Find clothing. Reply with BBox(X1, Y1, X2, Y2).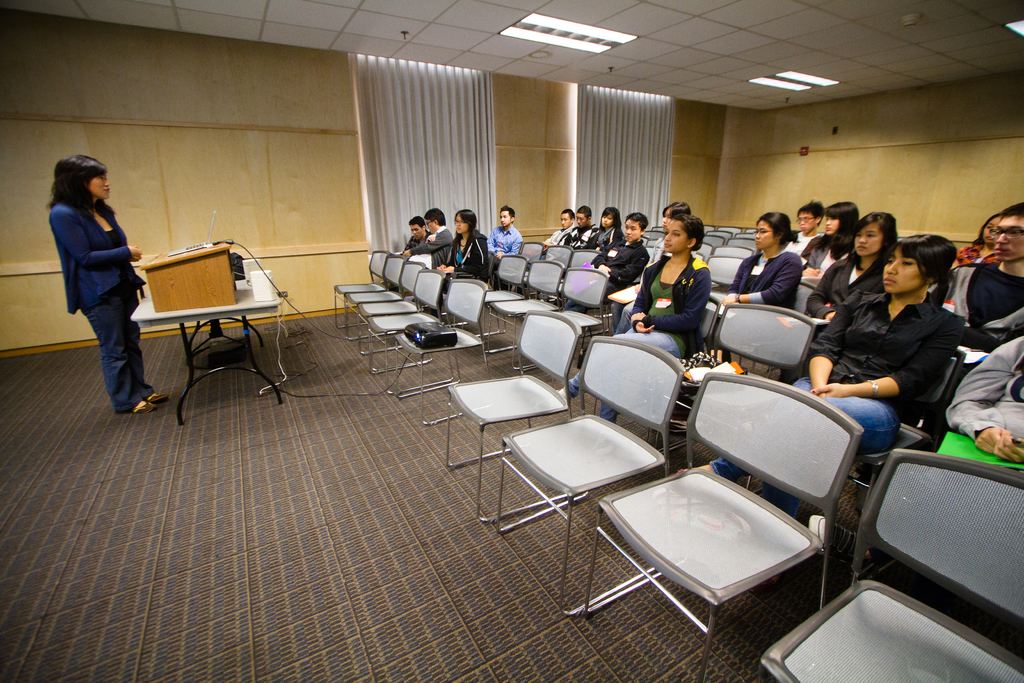
BBox(945, 333, 1023, 445).
